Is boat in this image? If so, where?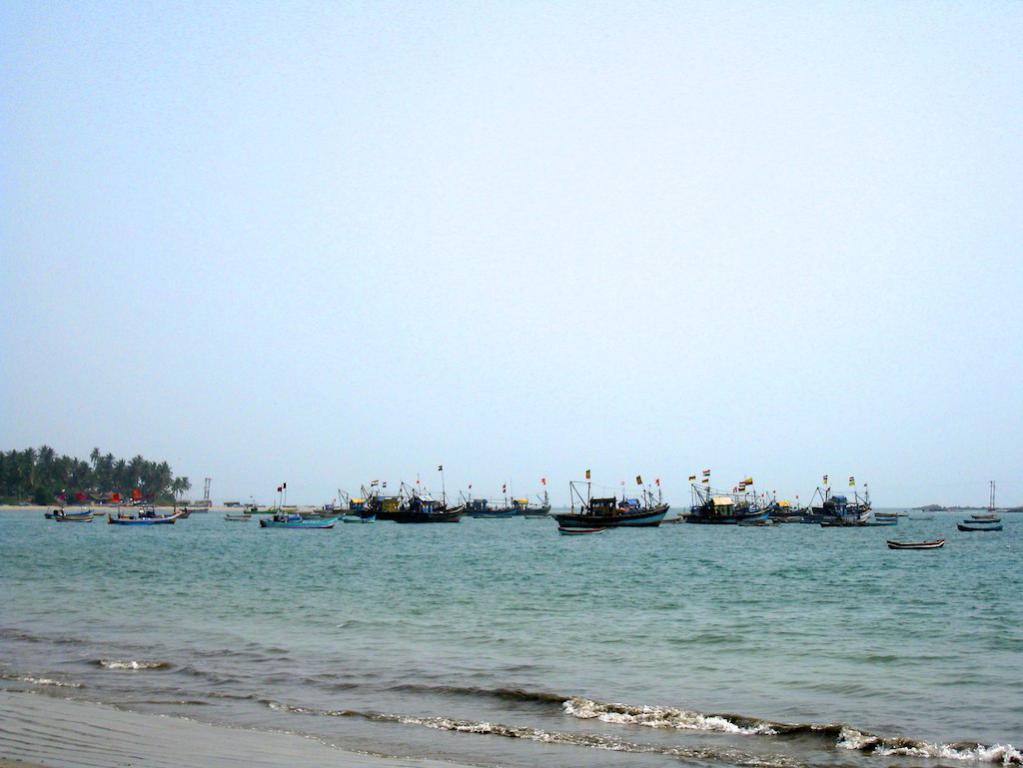
Yes, at [left=474, top=505, right=515, bottom=517].
